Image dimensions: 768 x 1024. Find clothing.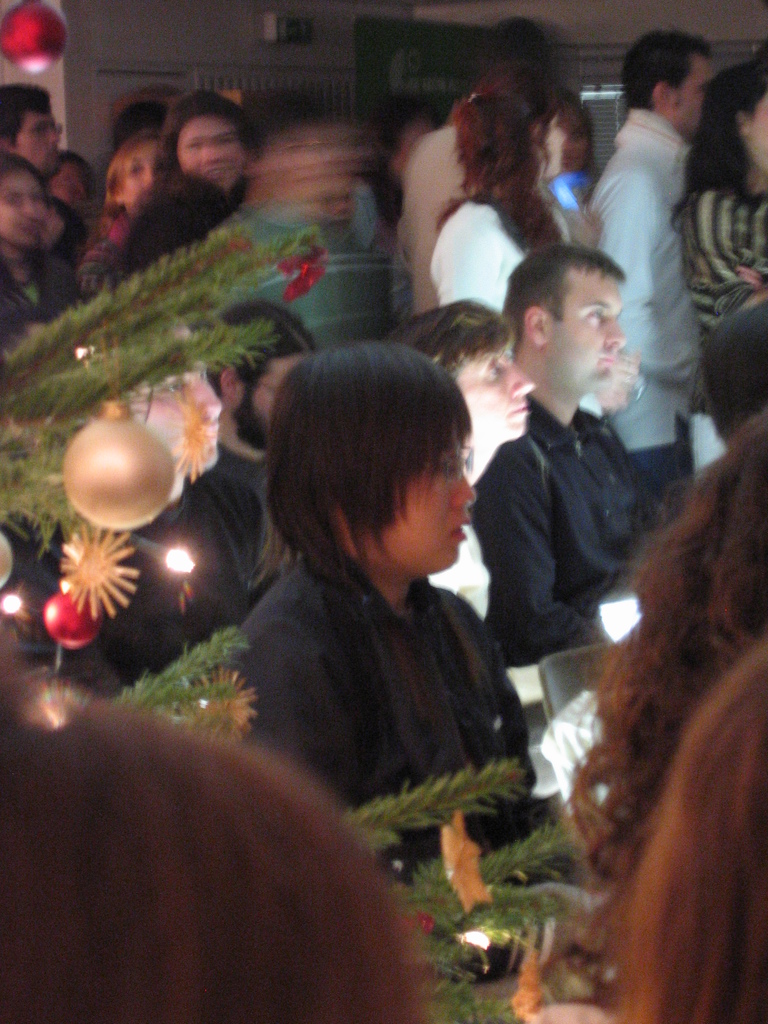
{"left": 0, "top": 259, "right": 79, "bottom": 344}.
